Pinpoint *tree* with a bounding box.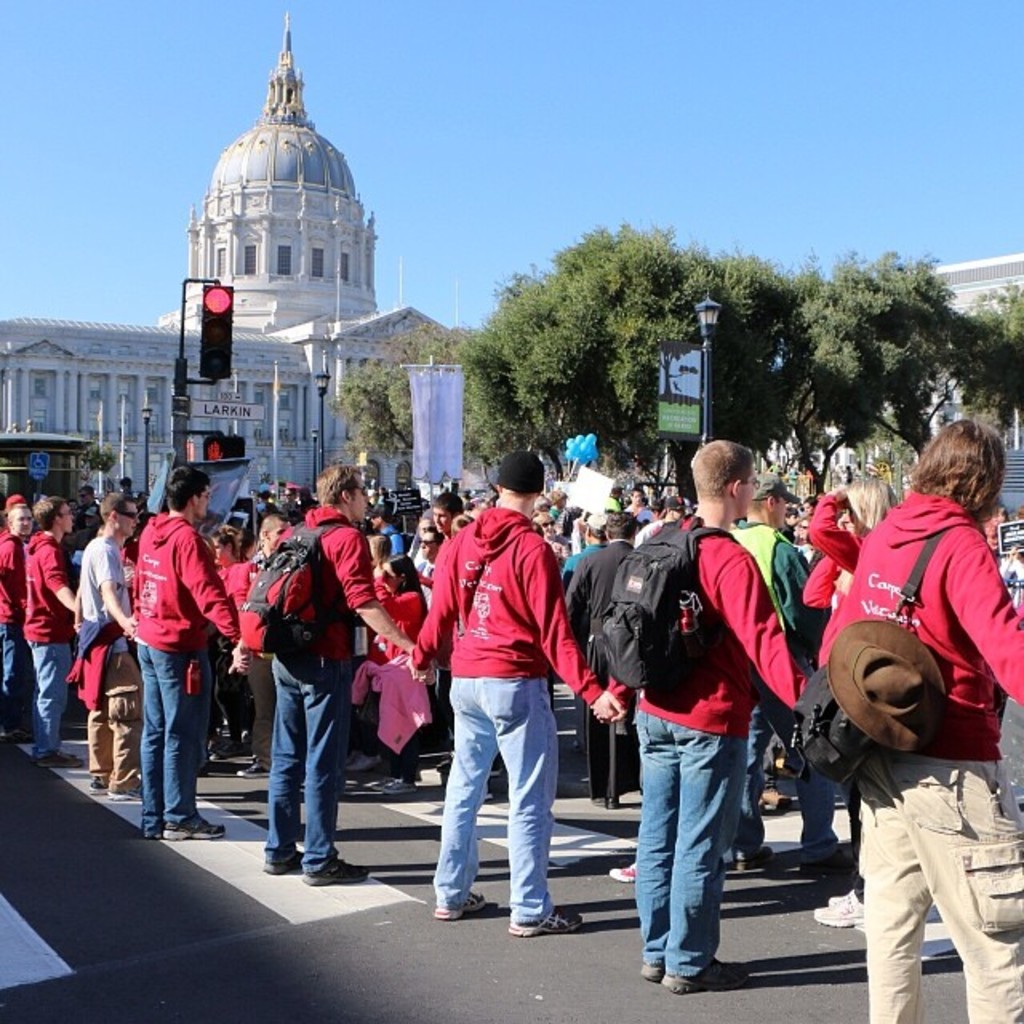
[x1=928, y1=283, x2=1022, y2=475].
